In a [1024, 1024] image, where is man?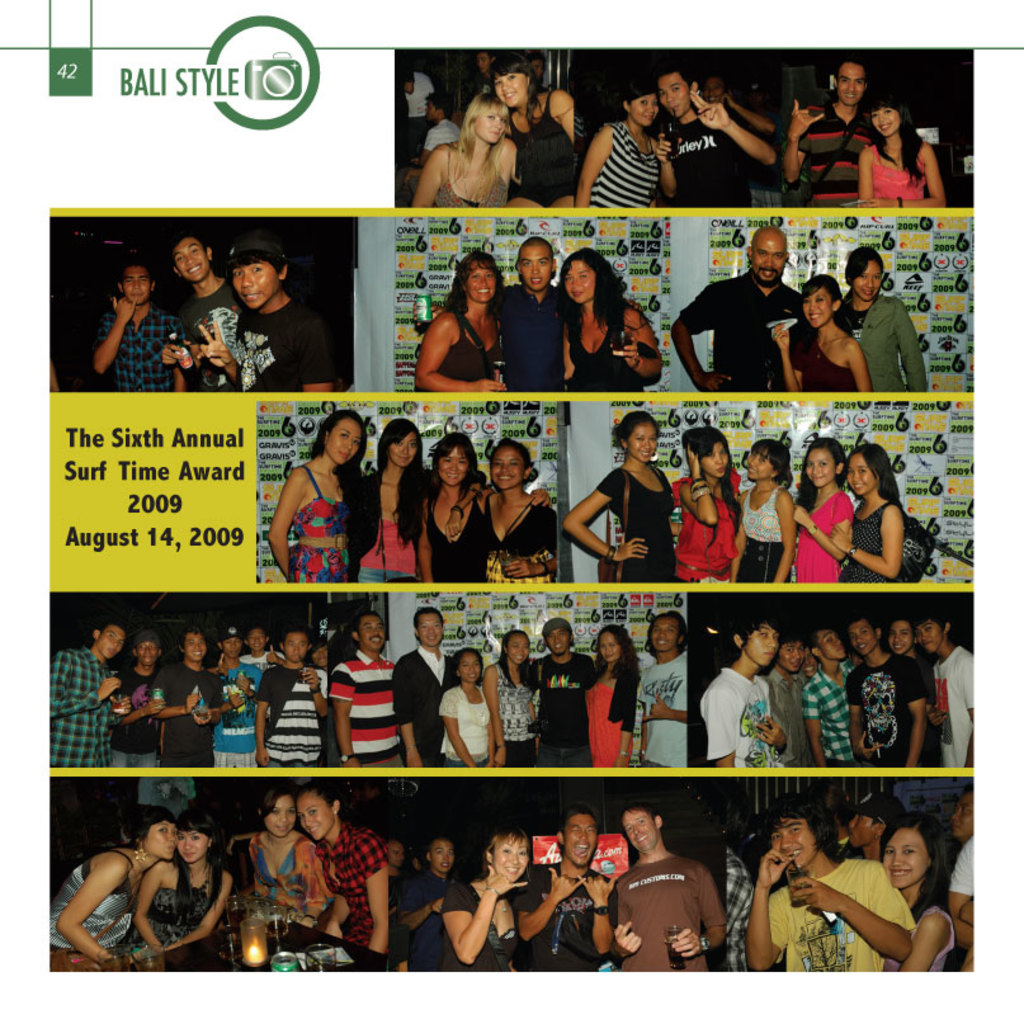
pyautogui.locateOnScreen(392, 607, 459, 764).
